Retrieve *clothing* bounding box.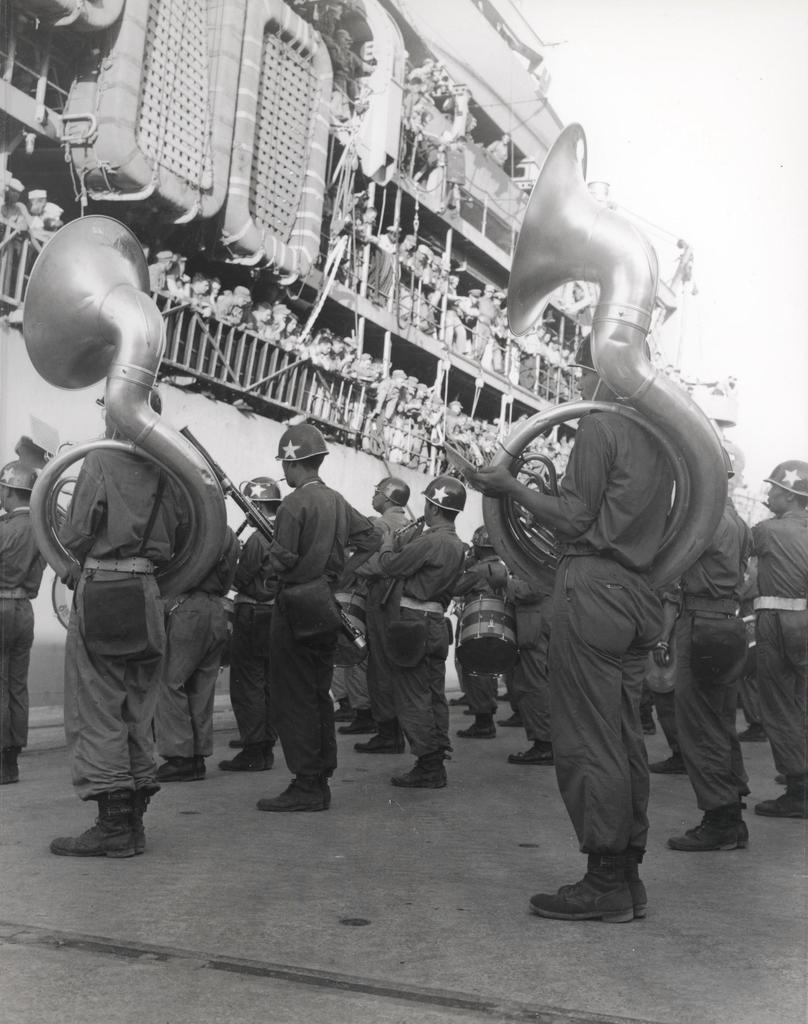
Bounding box: (746, 614, 798, 772).
